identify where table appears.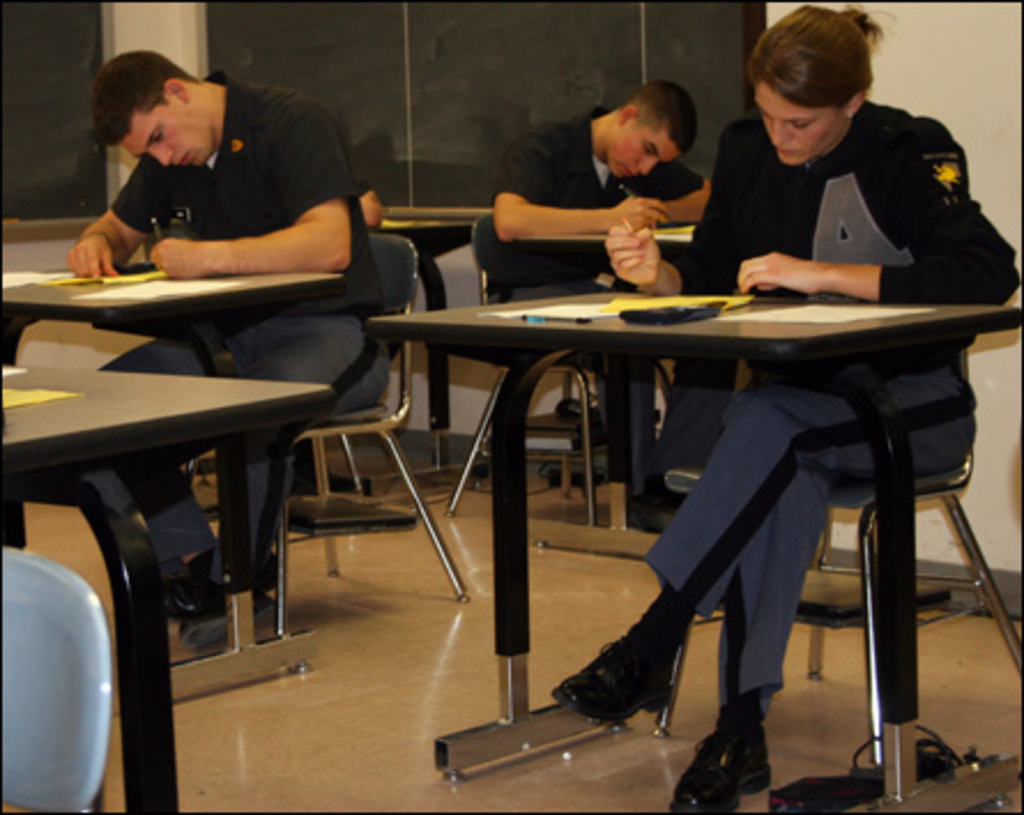
Appears at box=[361, 223, 481, 488].
